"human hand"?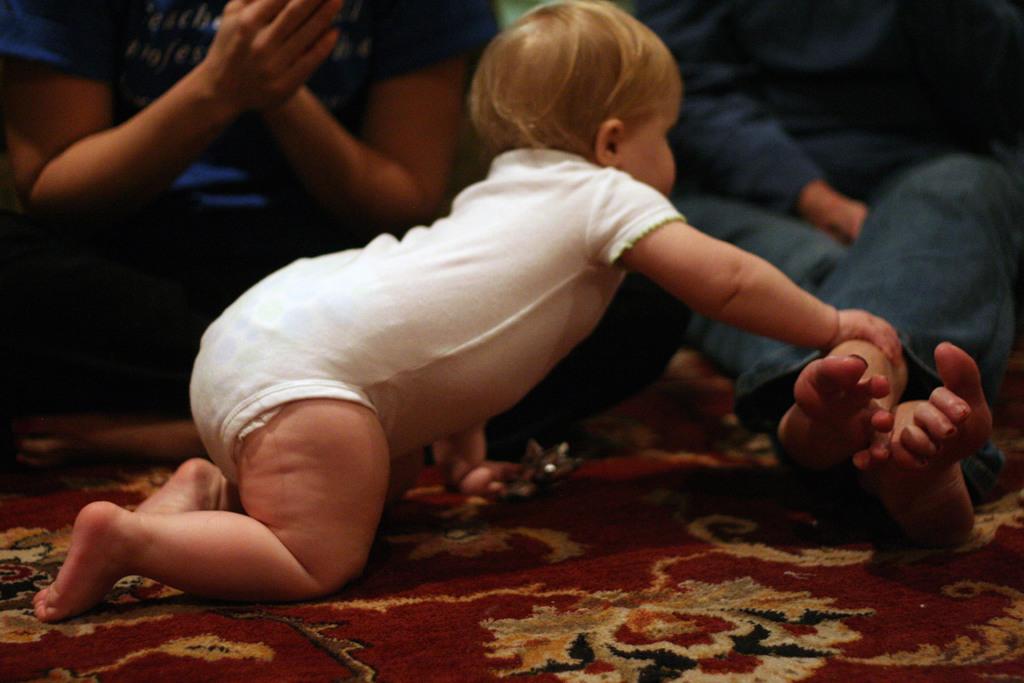
(x1=820, y1=194, x2=871, y2=247)
